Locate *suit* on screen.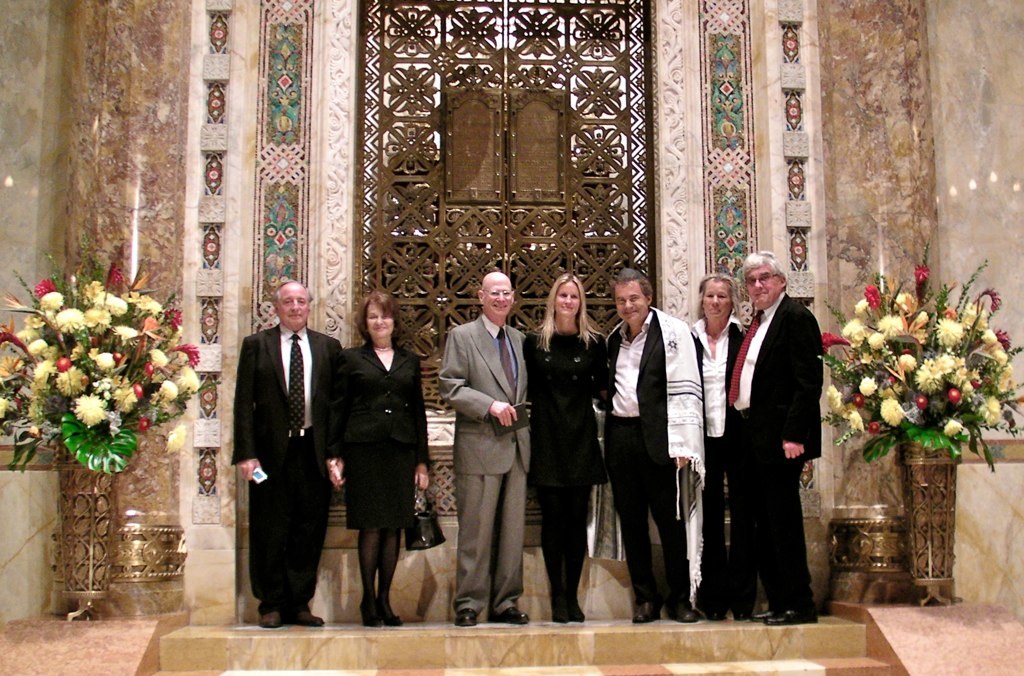
On screen at bbox=[439, 293, 526, 617].
